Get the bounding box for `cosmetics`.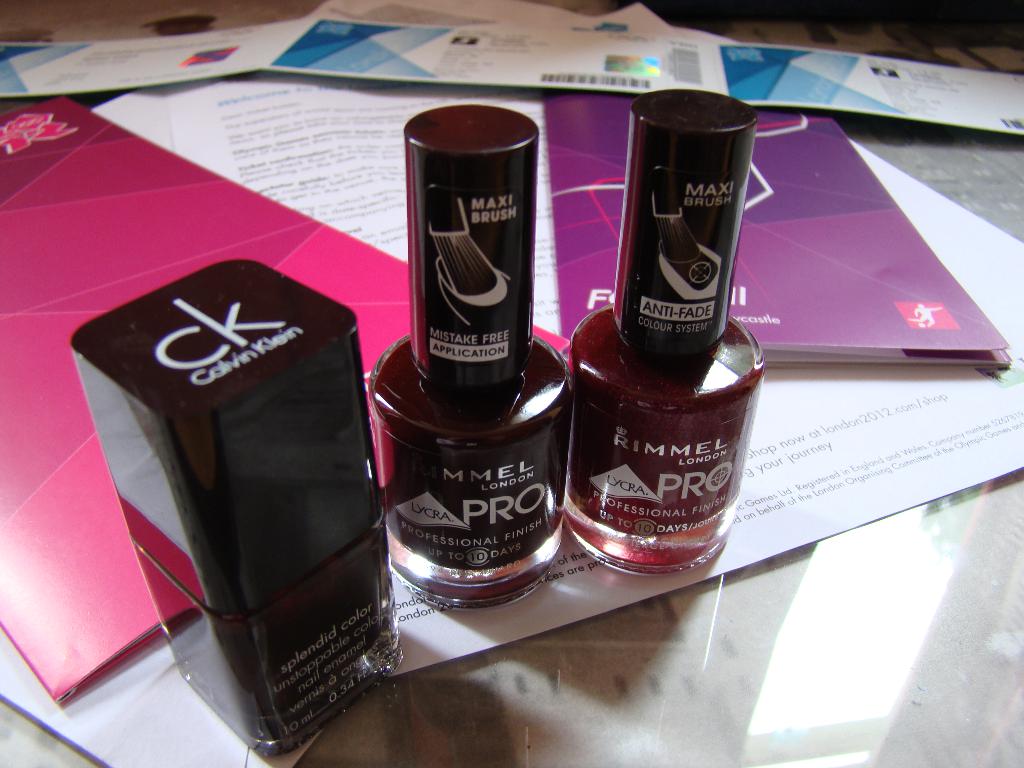
<region>67, 257, 408, 759</region>.
